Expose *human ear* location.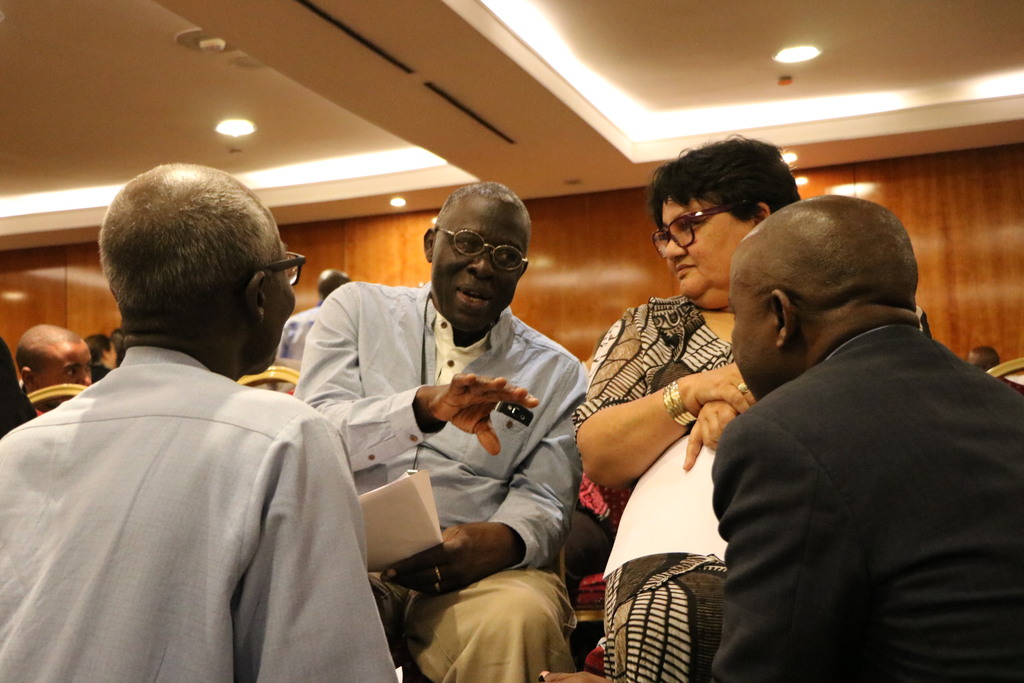
Exposed at 18:363:34:393.
